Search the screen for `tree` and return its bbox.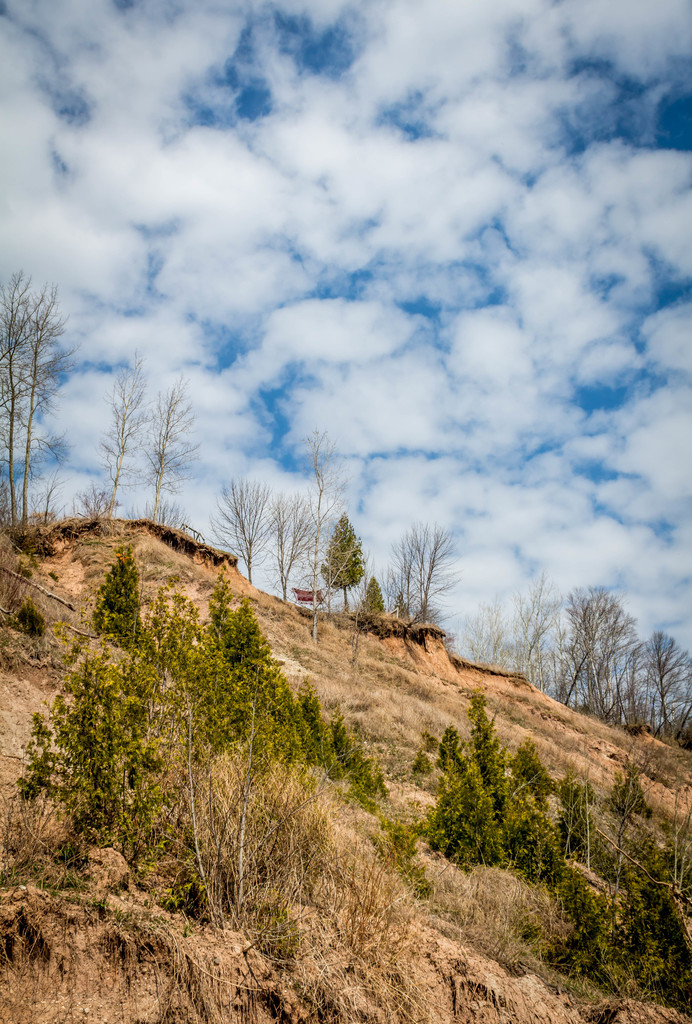
Found: bbox=[0, 265, 72, 545].
